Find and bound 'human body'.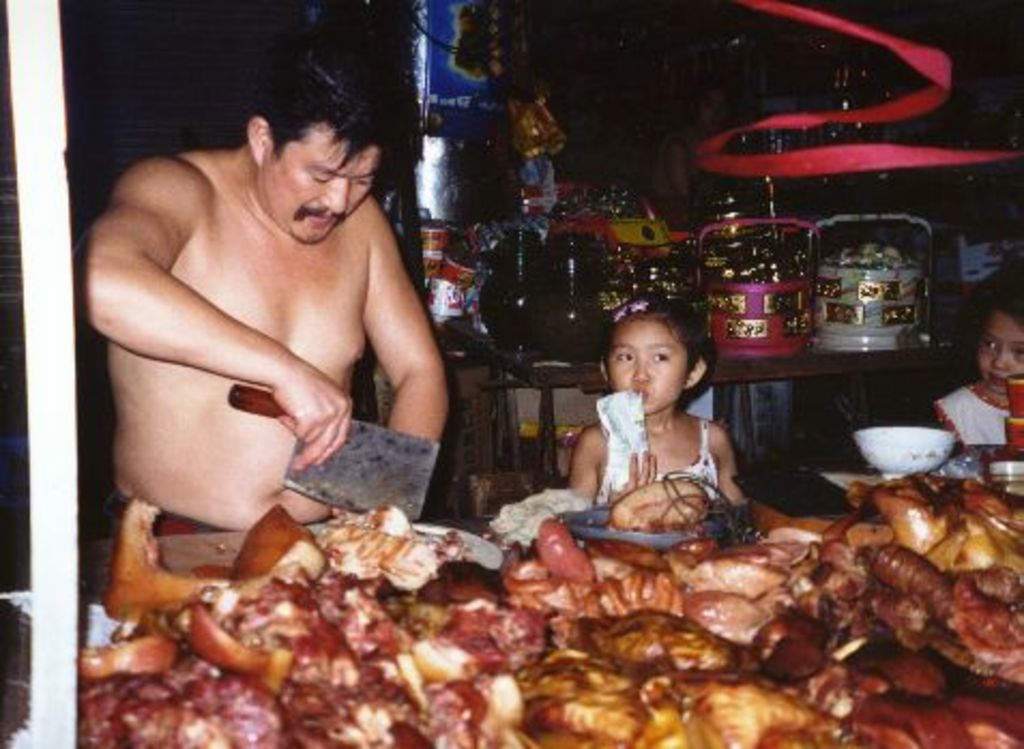
Bound: x1=571 y1=421 x2=749 y2=509.
